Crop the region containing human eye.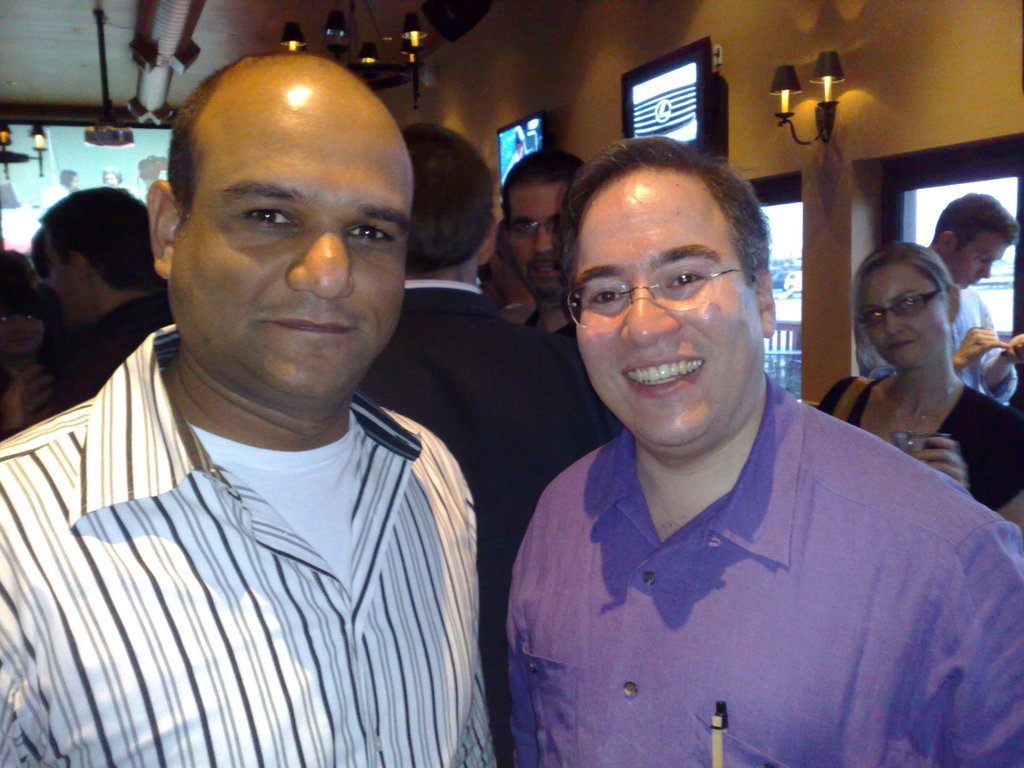
Crop region: x1=204 y1=169 x2=303 y2=250.
